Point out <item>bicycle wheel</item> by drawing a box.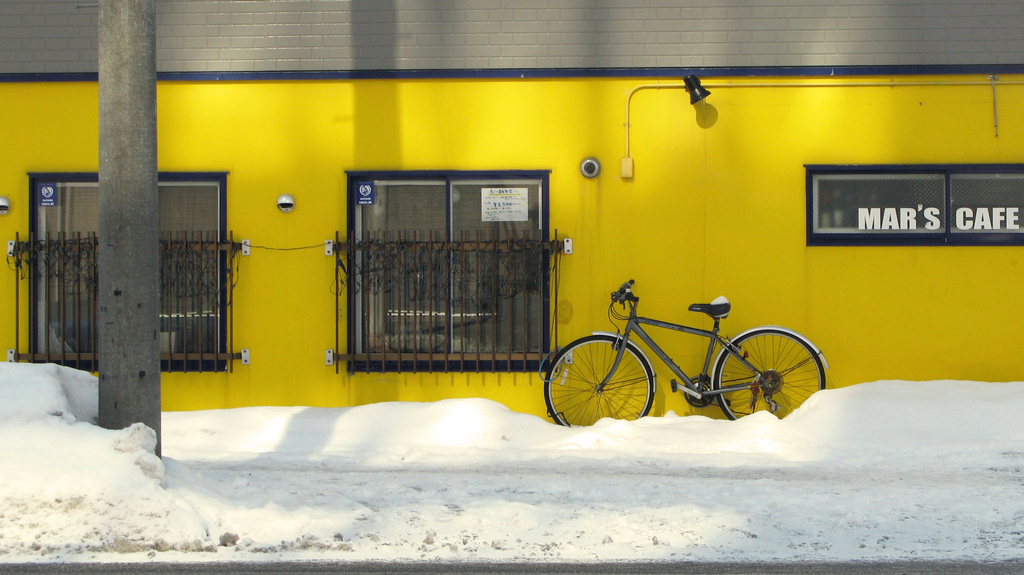
719, 326, 813, 411.
